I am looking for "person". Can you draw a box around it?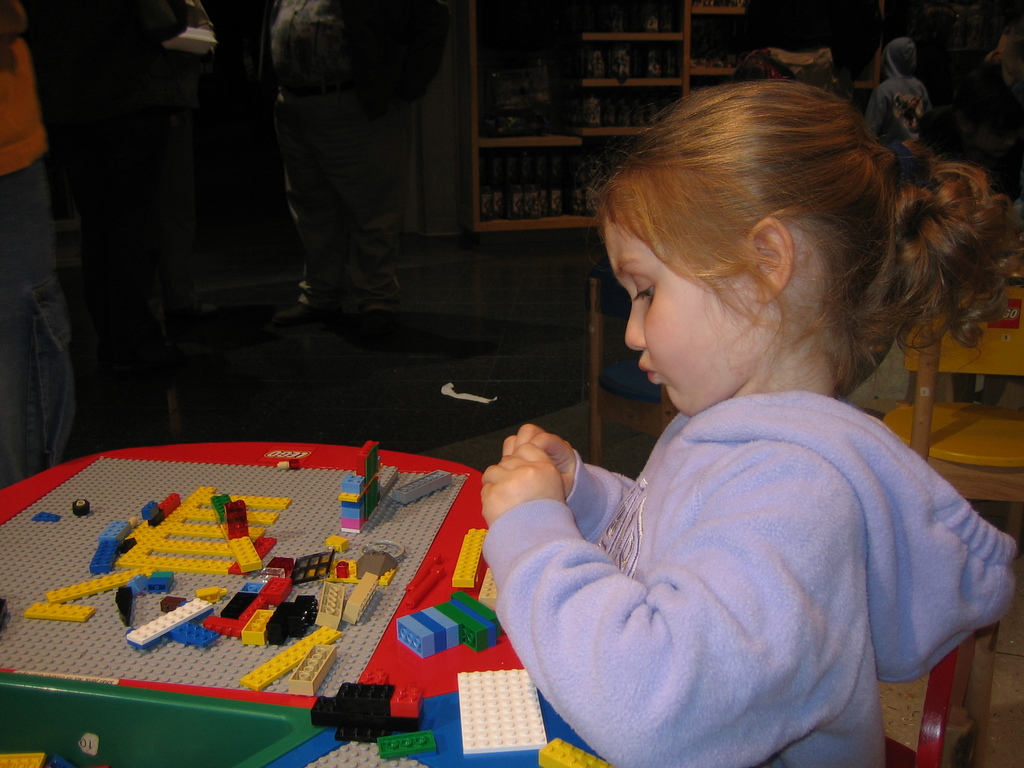
Sure, the bounding box is bbox=(476, 85, 1023, 767).
